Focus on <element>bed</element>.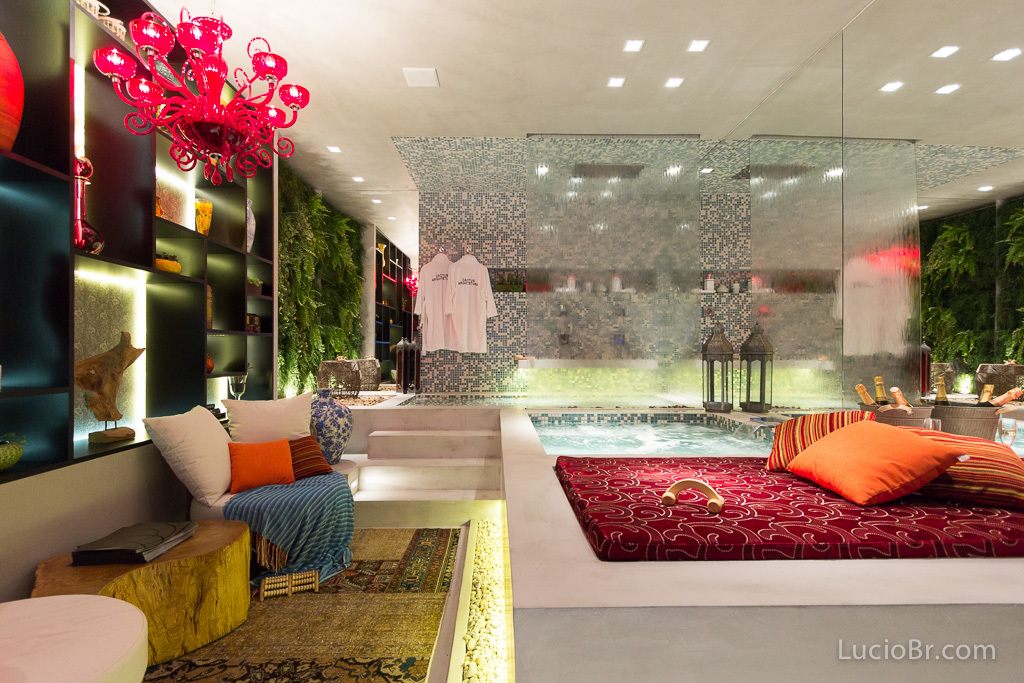
Focused at bbox=[527, 379, 1023, 575].
